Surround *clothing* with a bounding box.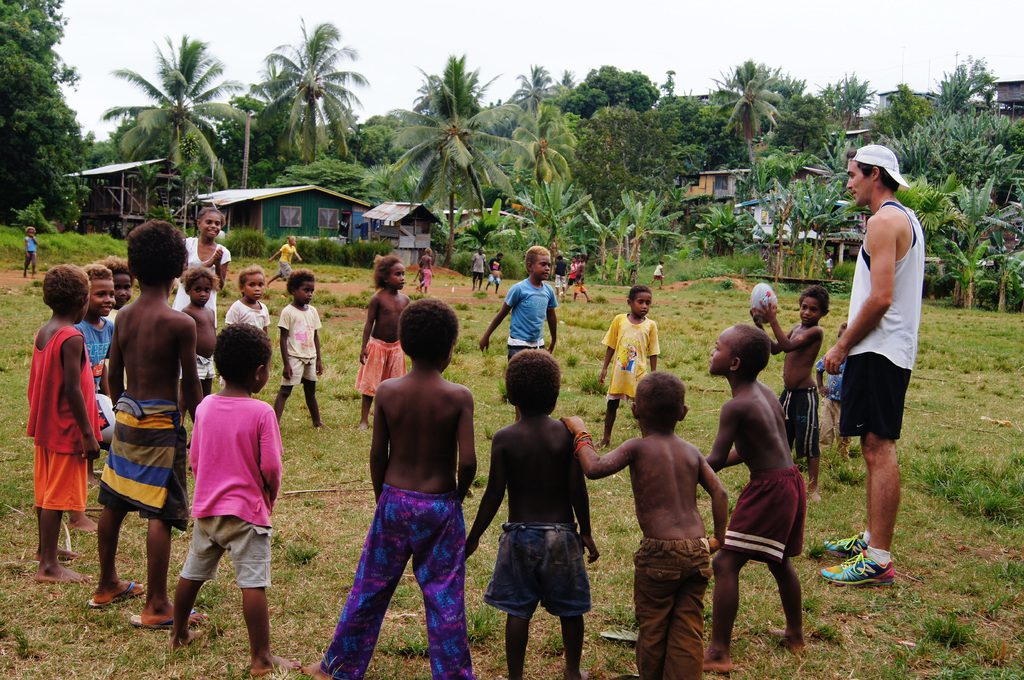
region(179, 344, 222, 389).
